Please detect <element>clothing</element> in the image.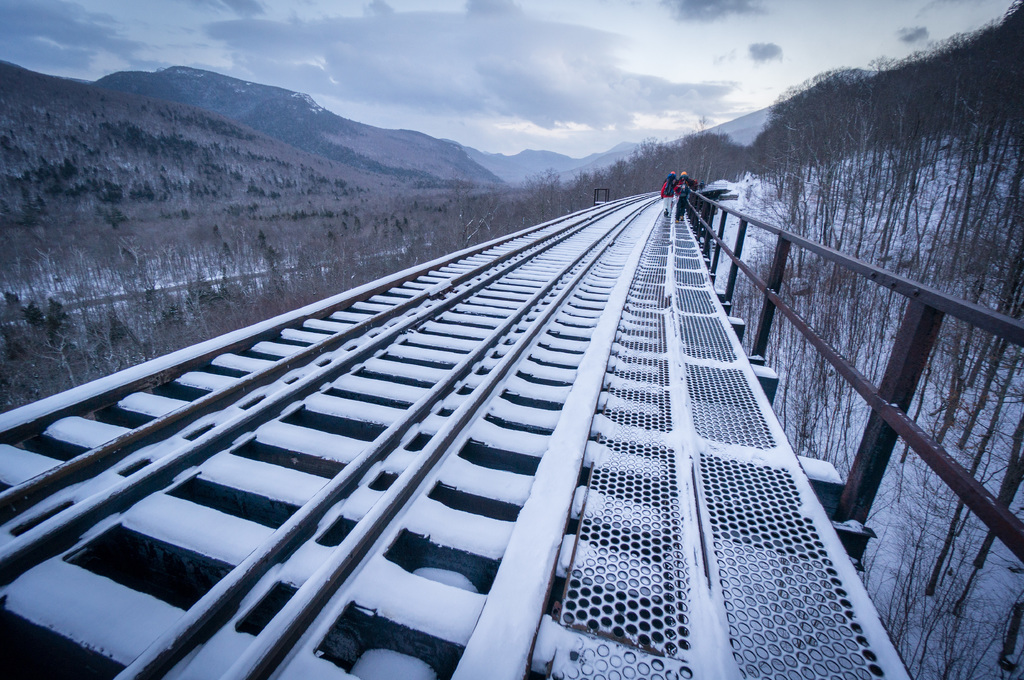
(675, 170, 696, 201).
